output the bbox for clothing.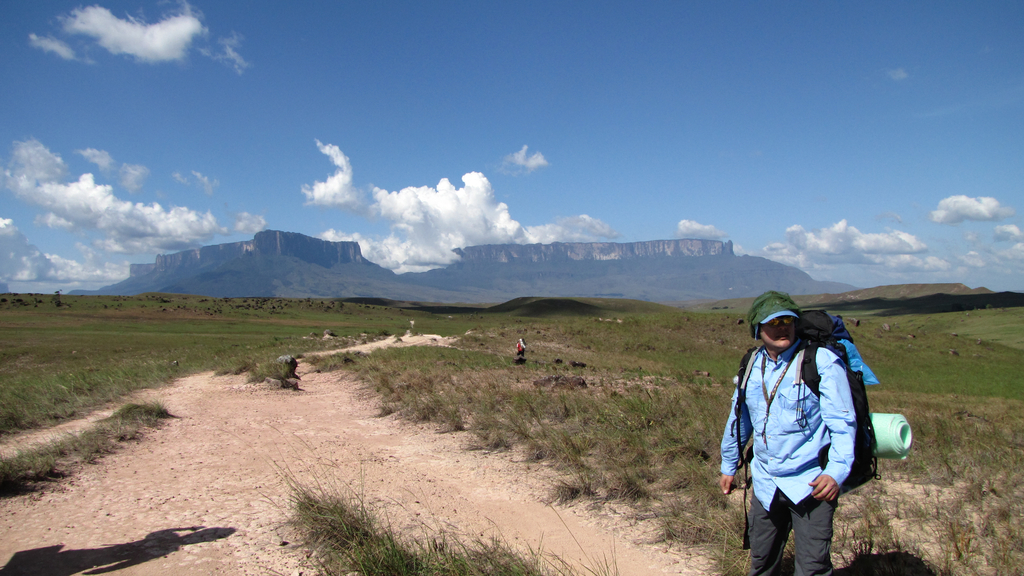
[left=726, top=293, right=854, bottom=542].
